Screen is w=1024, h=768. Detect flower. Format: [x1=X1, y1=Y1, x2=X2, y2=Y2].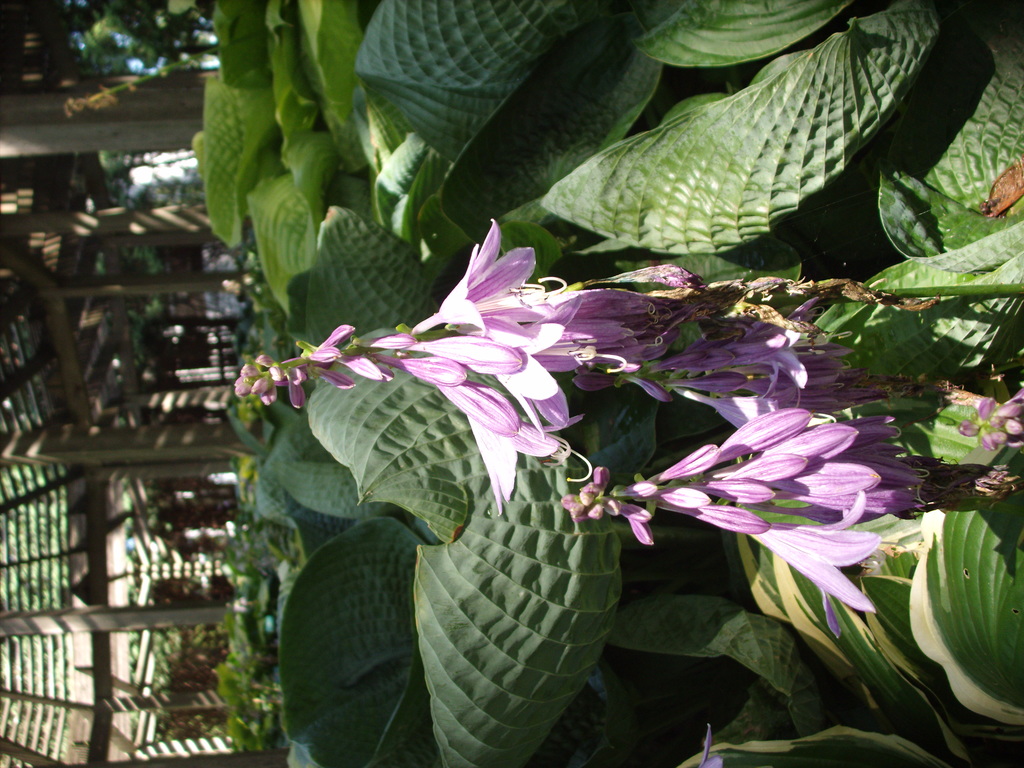
[x1=413, y1=216, x2=555, y2=335].
